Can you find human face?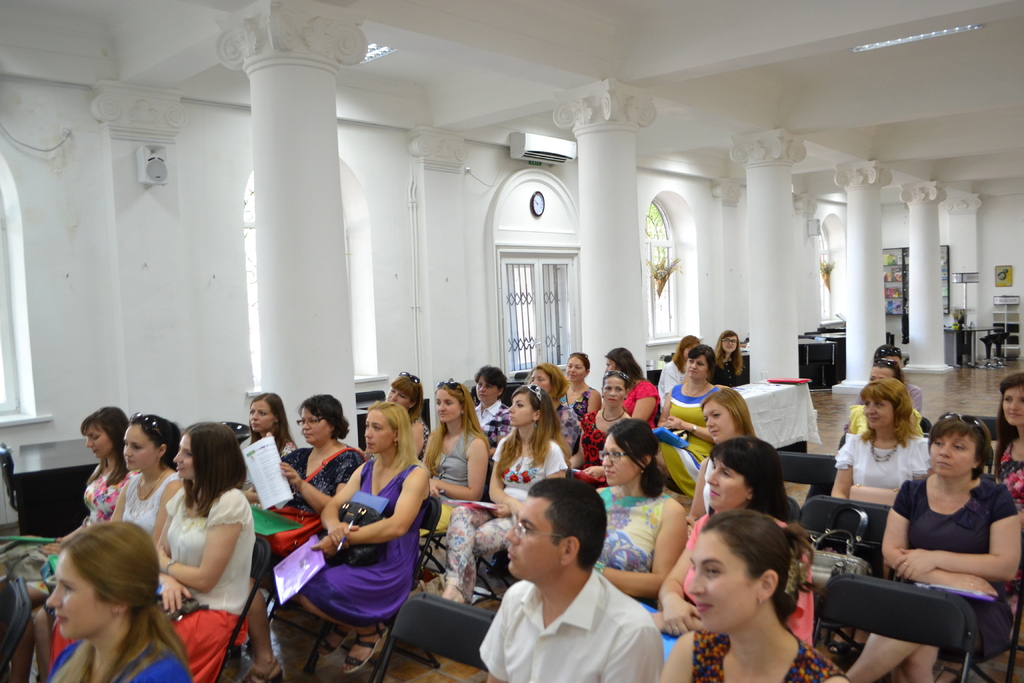
Yes, bounding box: <box>509,392,533,427</box>.
